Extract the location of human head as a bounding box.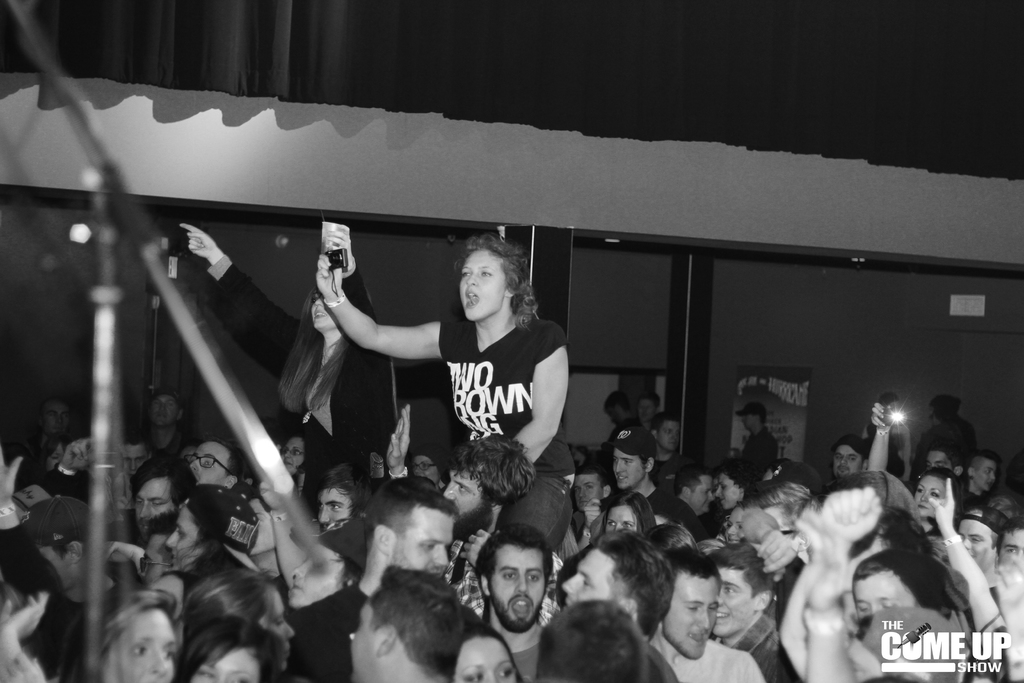
rect(472, 531, 560, 631).
